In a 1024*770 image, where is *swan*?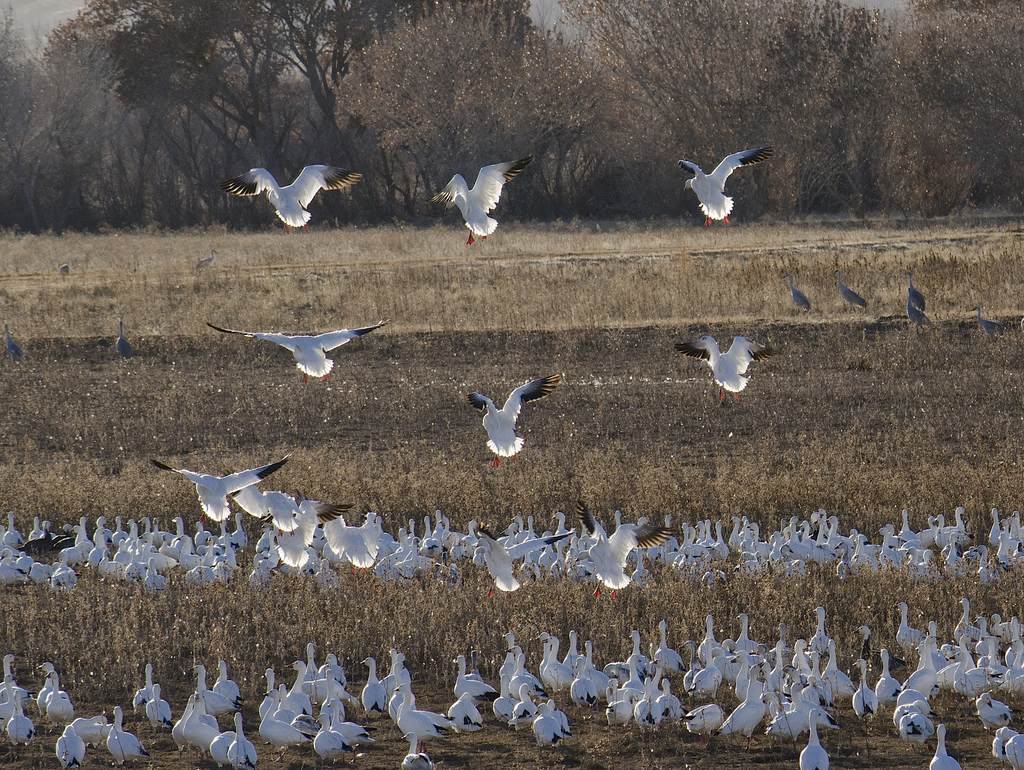
401,732,434,769.
